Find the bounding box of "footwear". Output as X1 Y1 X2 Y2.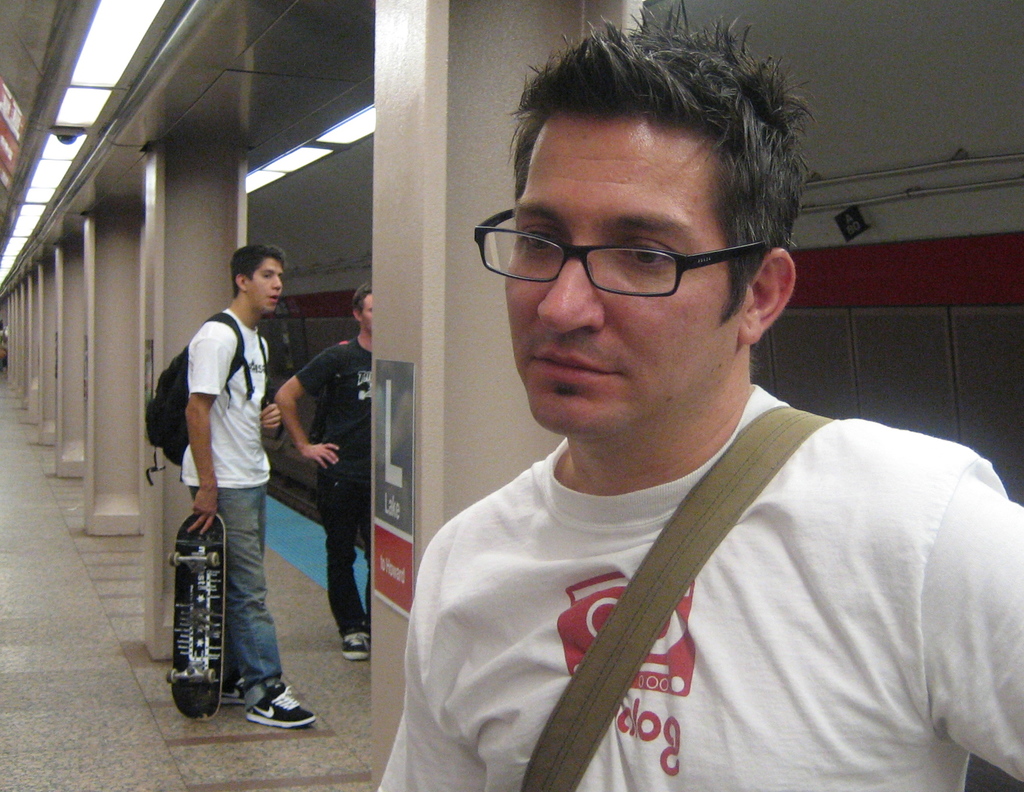
342 633 373 660.
